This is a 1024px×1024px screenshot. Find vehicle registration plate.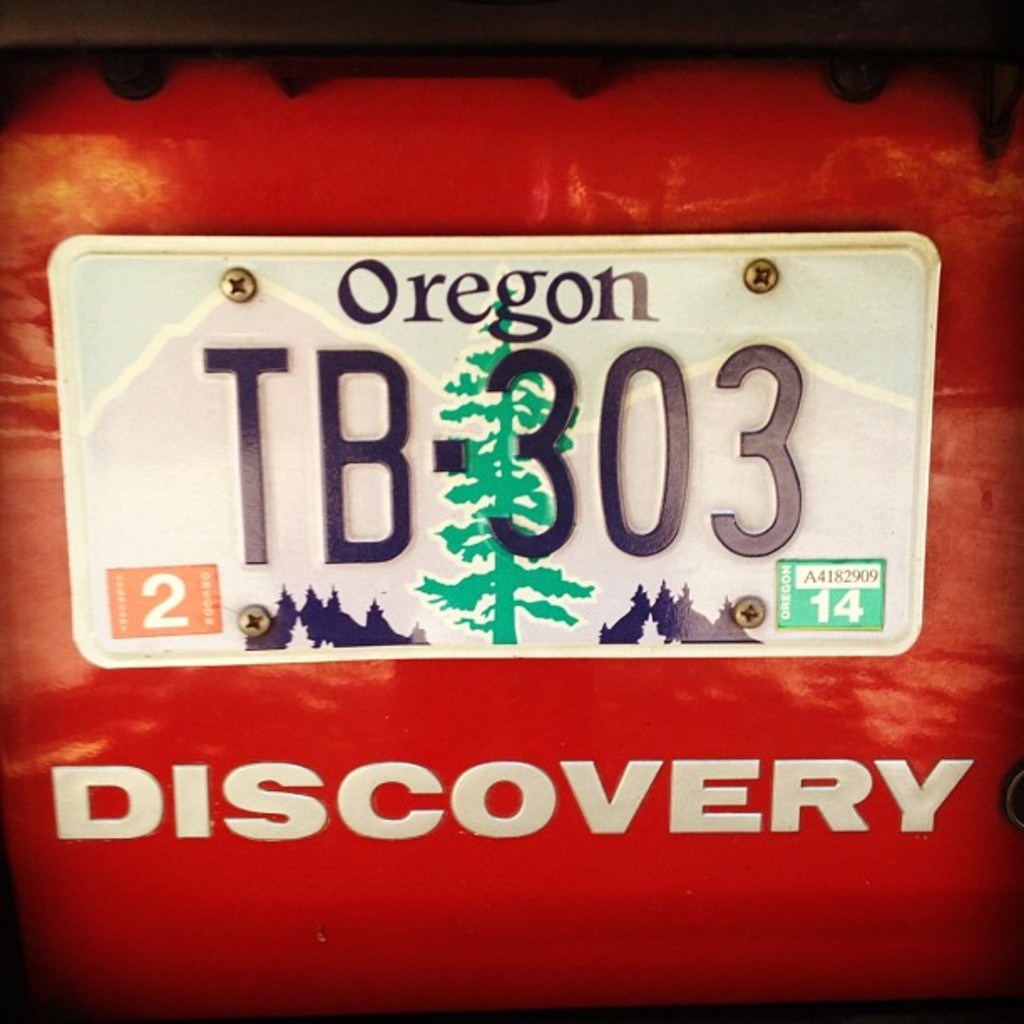
Bounding box: 38,224,937,673.
